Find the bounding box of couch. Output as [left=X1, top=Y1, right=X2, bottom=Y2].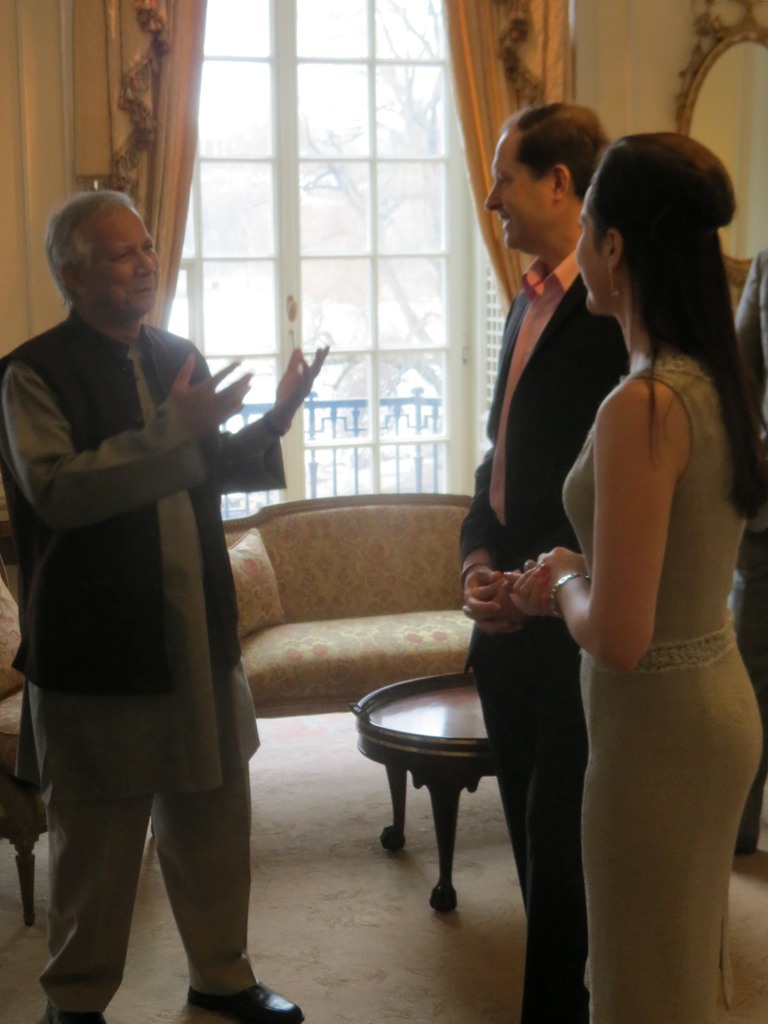
[left=168, top=493, right=534, bottom=748].
